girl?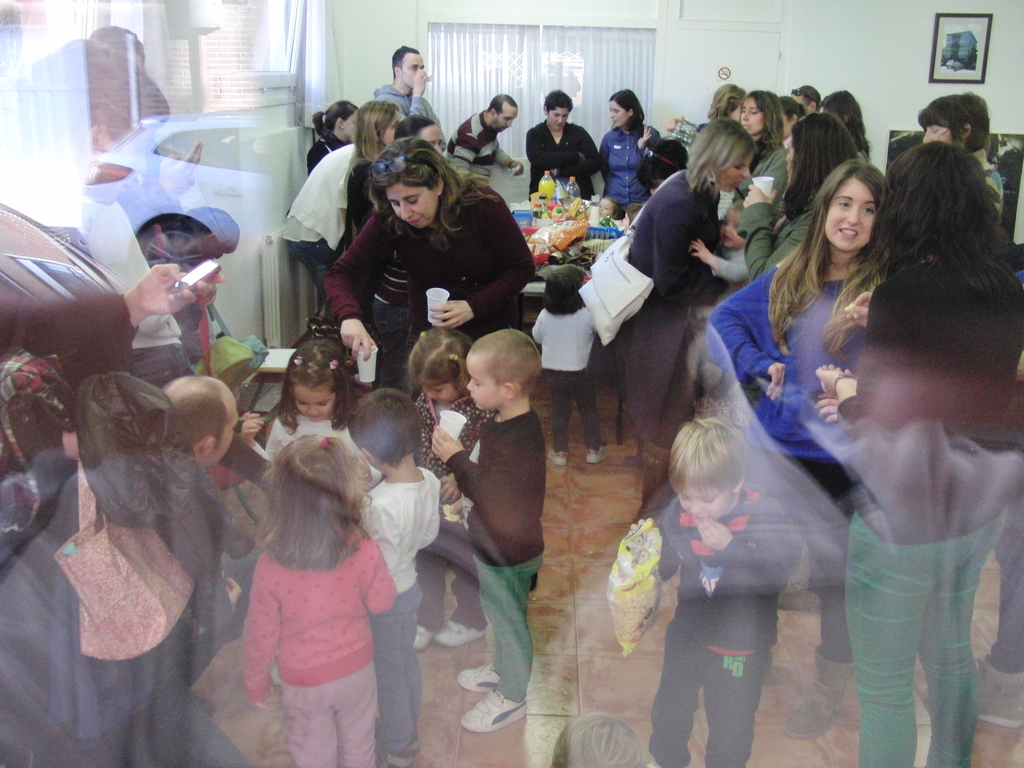
243,435,397,767
